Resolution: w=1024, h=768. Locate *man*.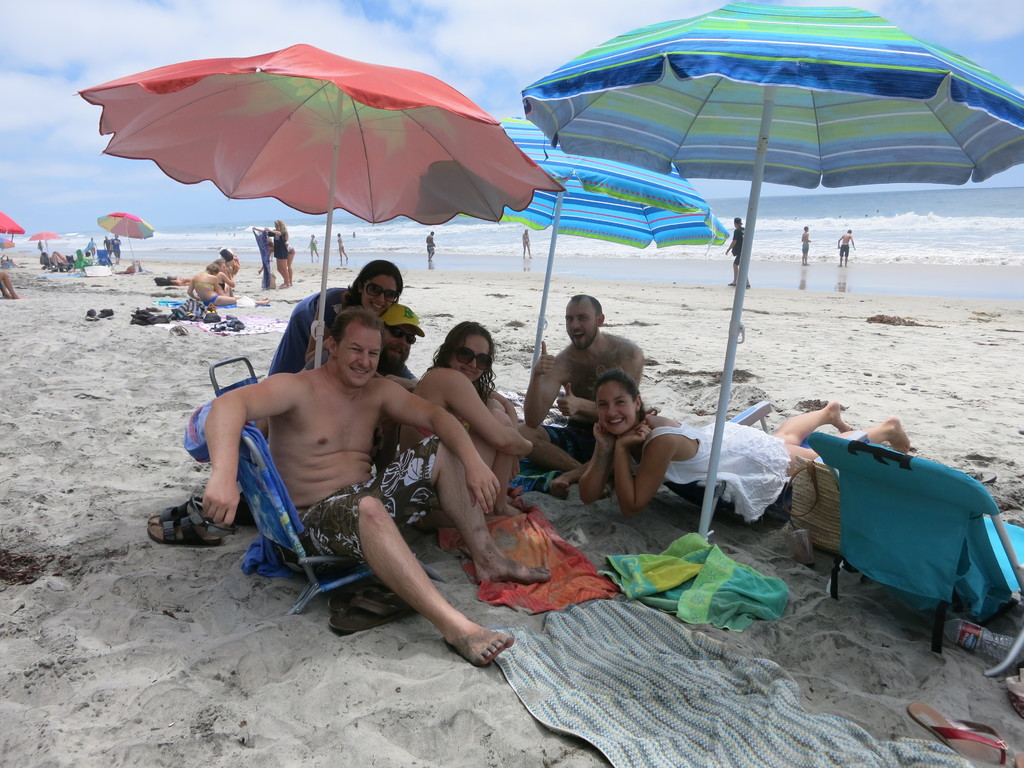
locate(427, 234, 433, 254).
